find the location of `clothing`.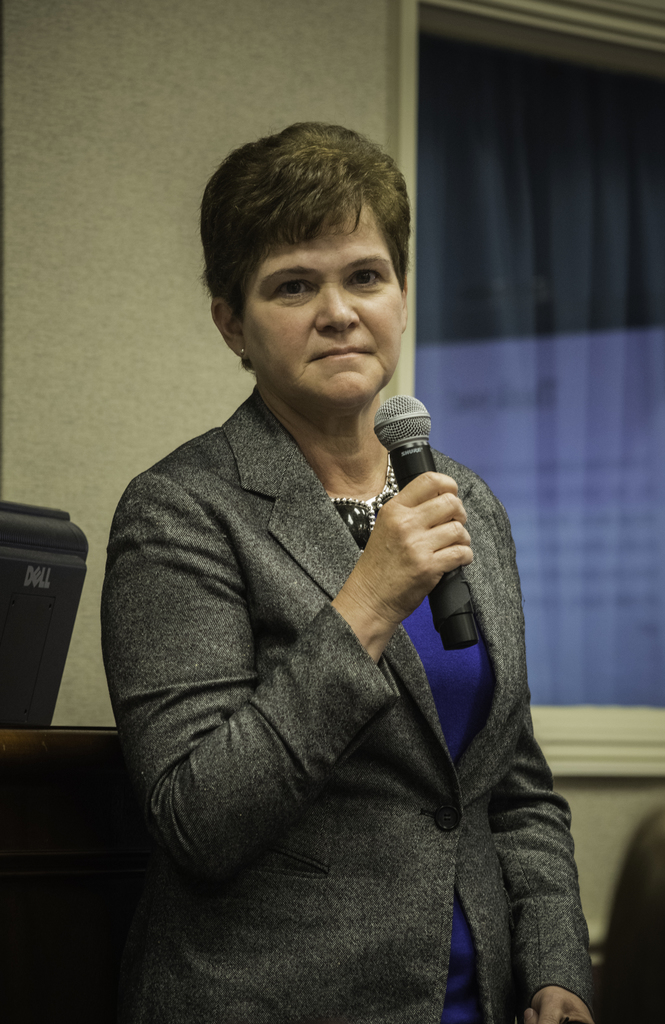
Location: <region>99, 392, 594, 1023</region>.
